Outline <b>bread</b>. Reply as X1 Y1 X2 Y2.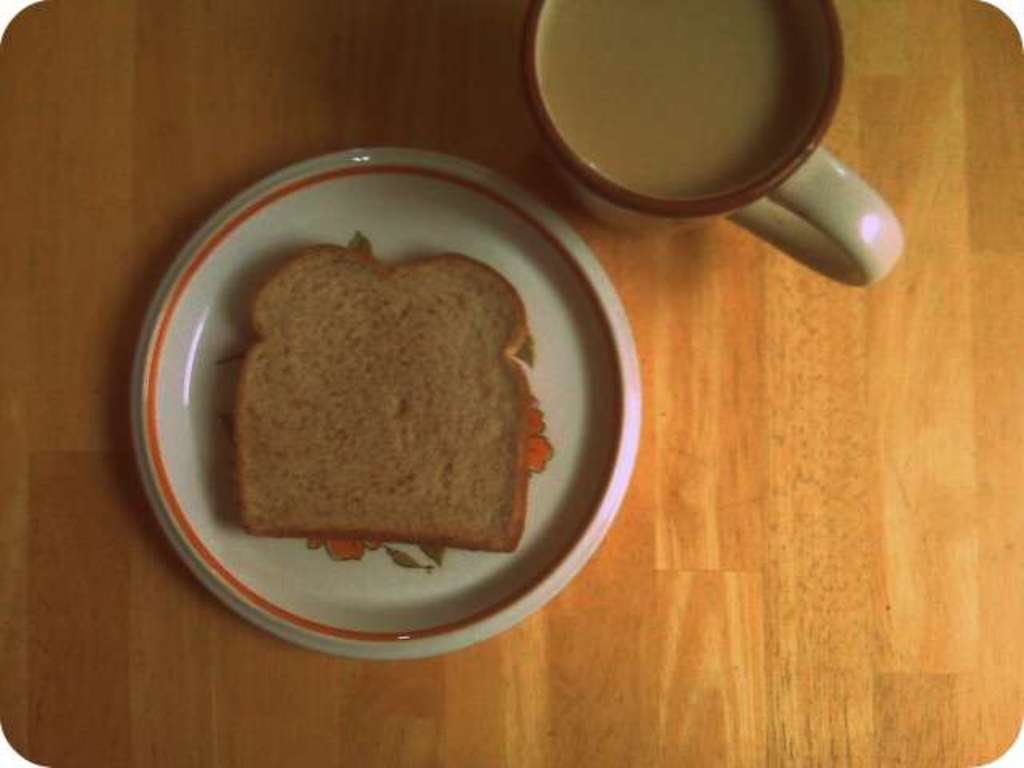
238 243 533 555.
